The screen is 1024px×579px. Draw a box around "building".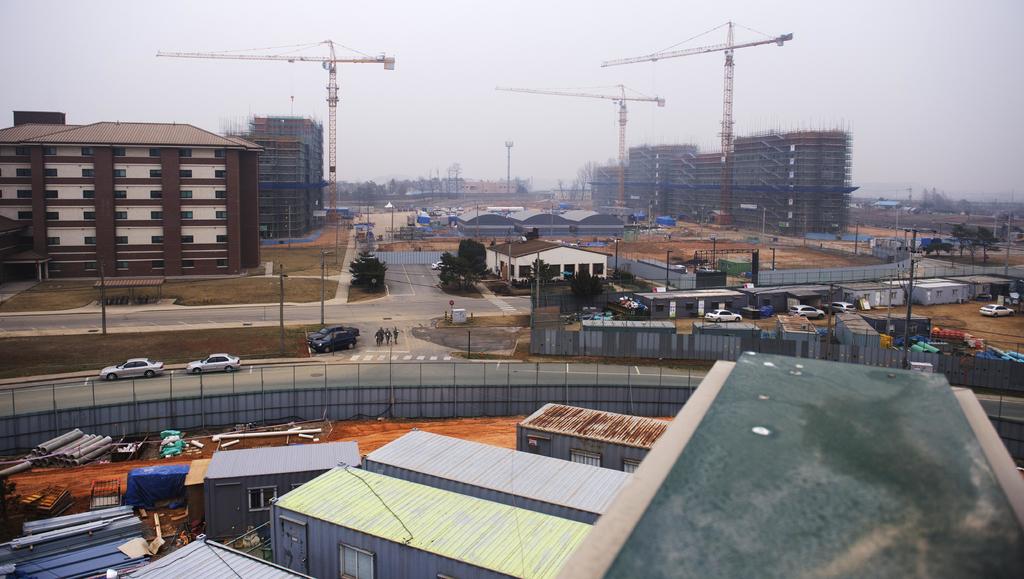
x1=839 y1=281 x2=905 y2=311.
